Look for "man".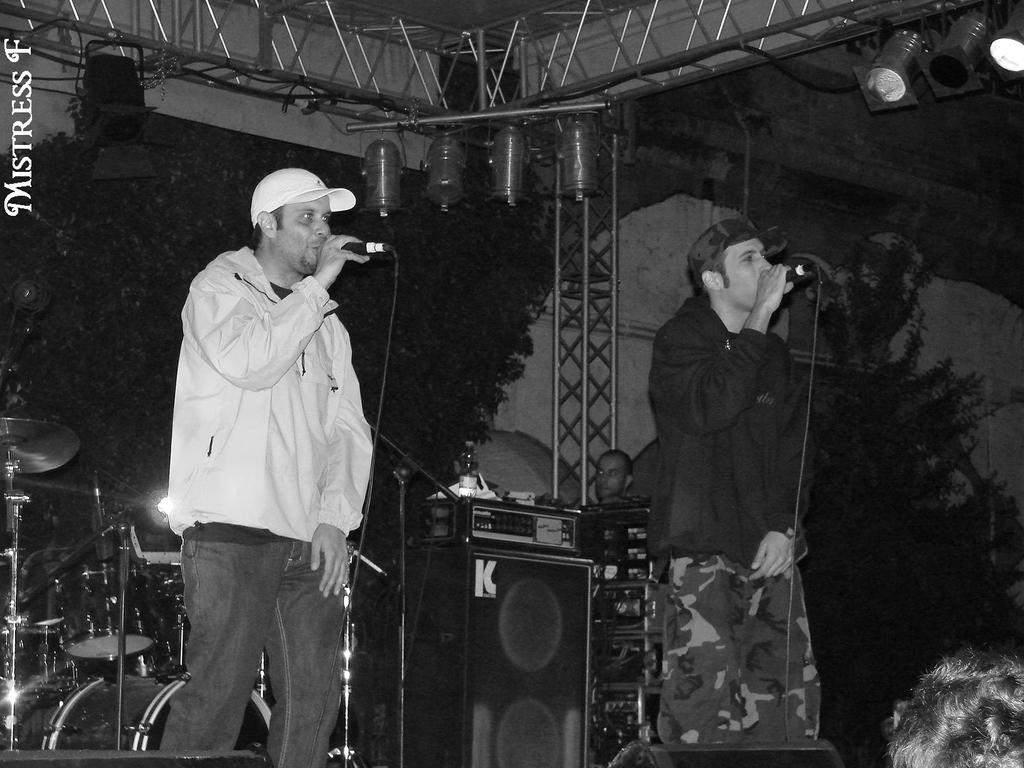
Found: (left=886, top=640, right=1023, bottom=767).
